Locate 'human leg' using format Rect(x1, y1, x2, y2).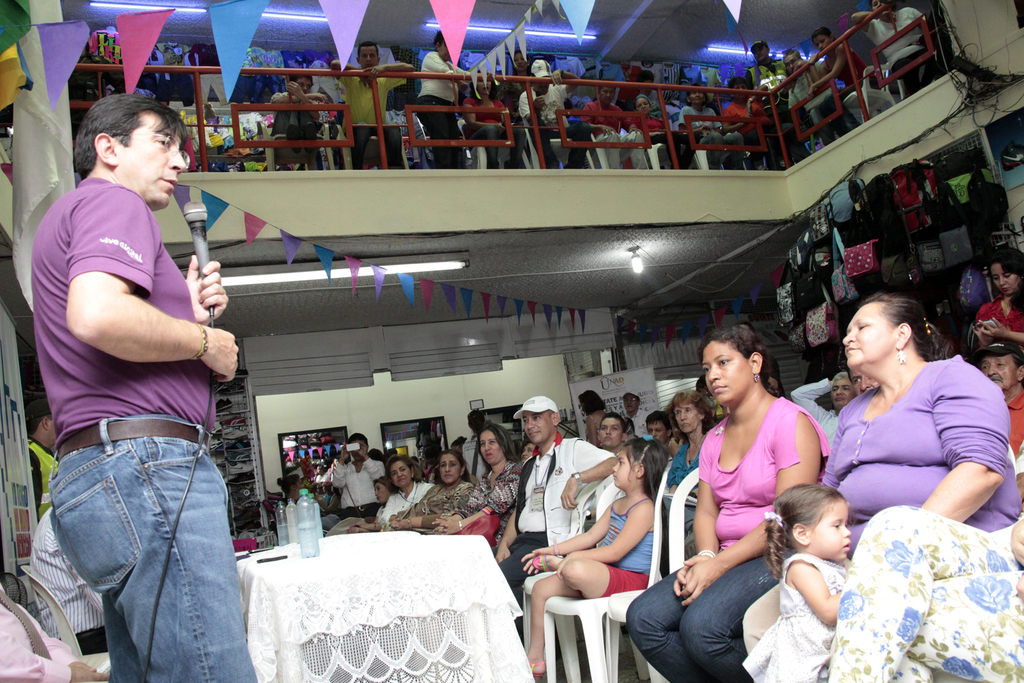
Rect(728, 133, 742, 171).
